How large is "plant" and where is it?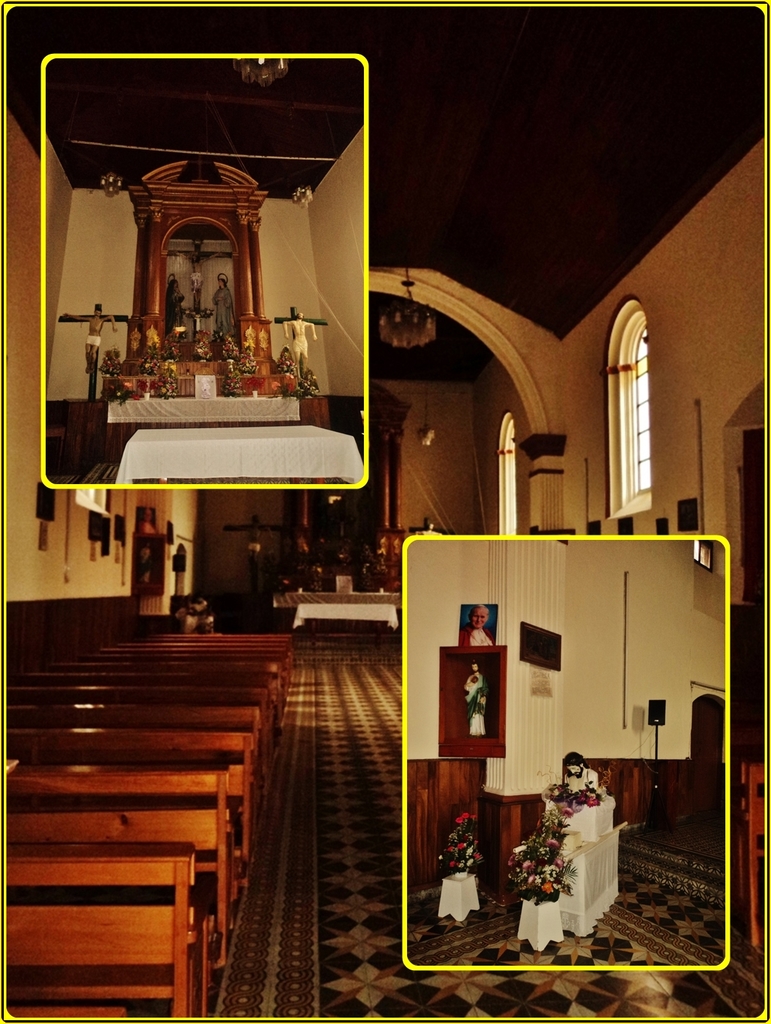
Bounding box: 439, 811, 481, 881.
